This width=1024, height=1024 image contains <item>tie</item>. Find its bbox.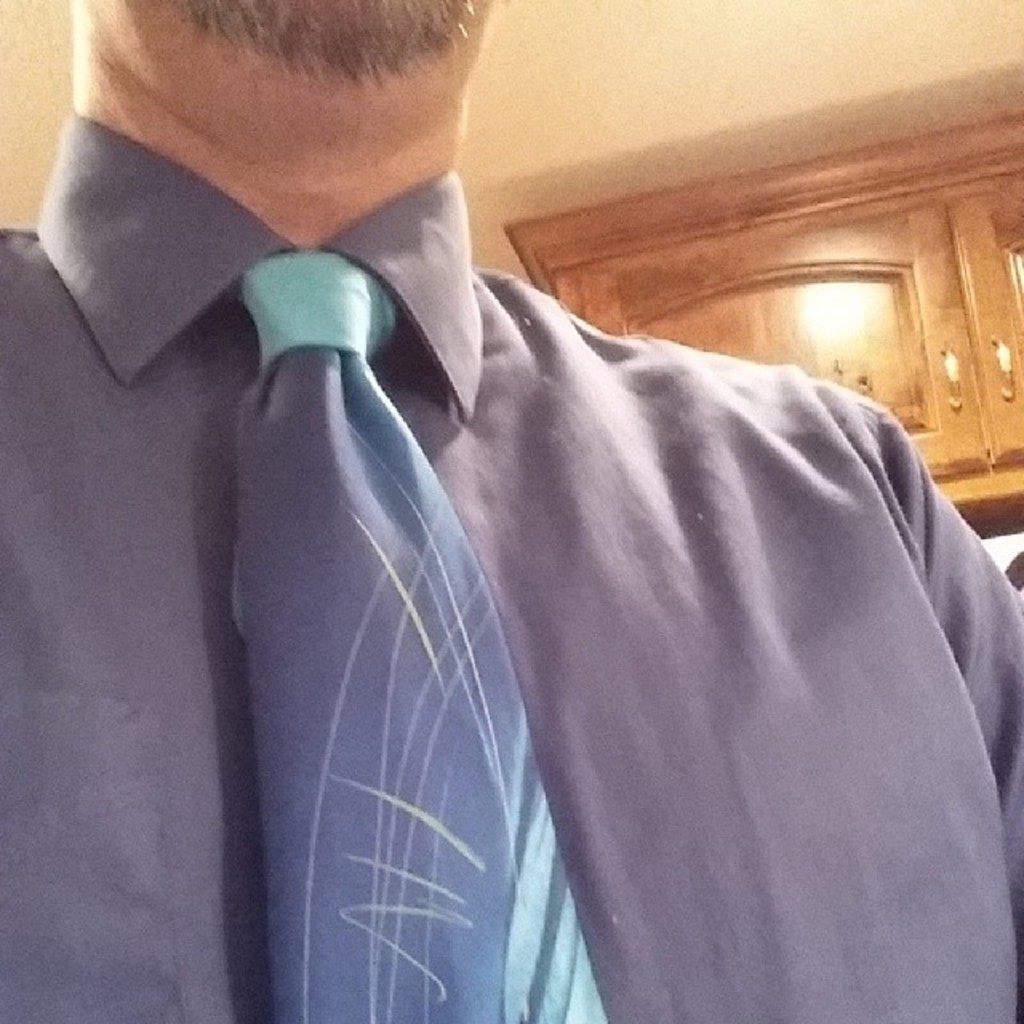
[229, 250, 611, 1022].
